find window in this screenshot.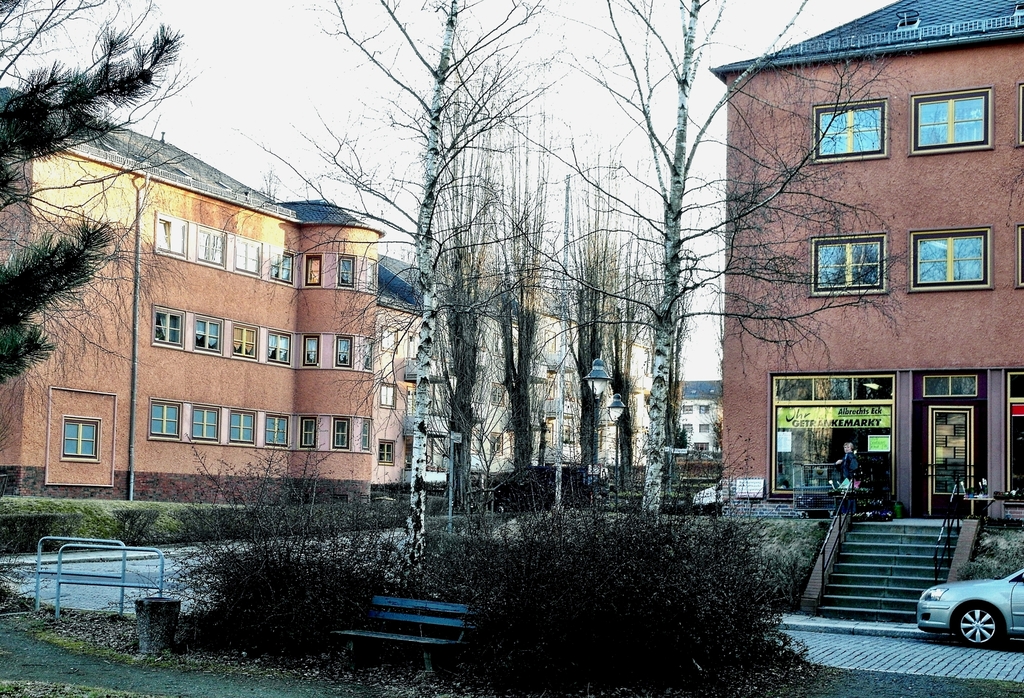
The bounding box for window is 494, 431, 504, 456.
